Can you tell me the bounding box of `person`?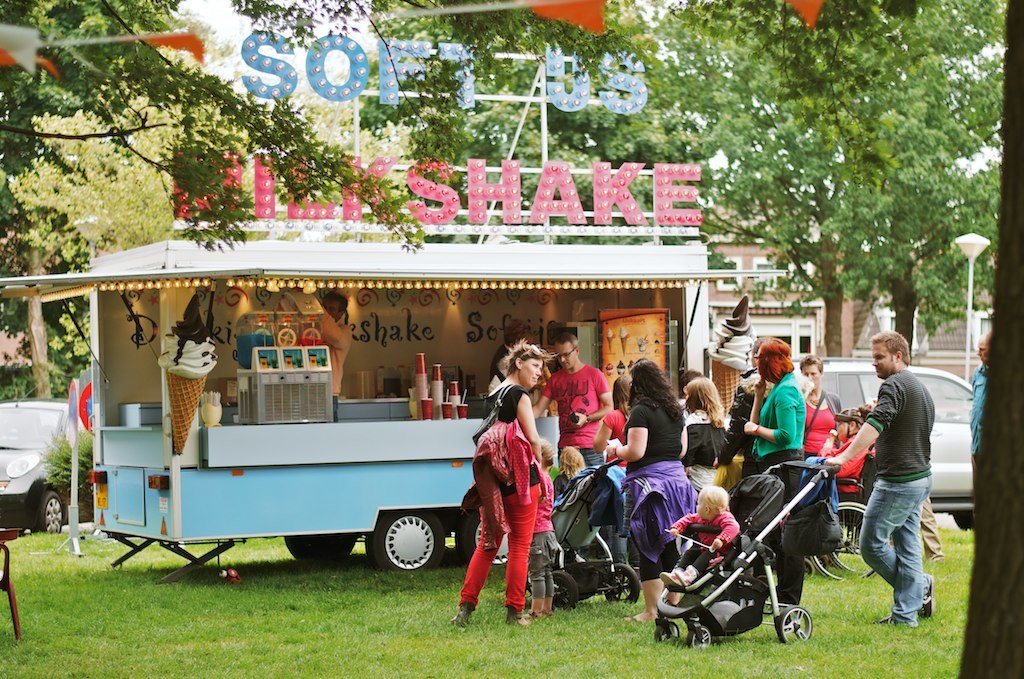
Rect(535, 331, 612, 469).
